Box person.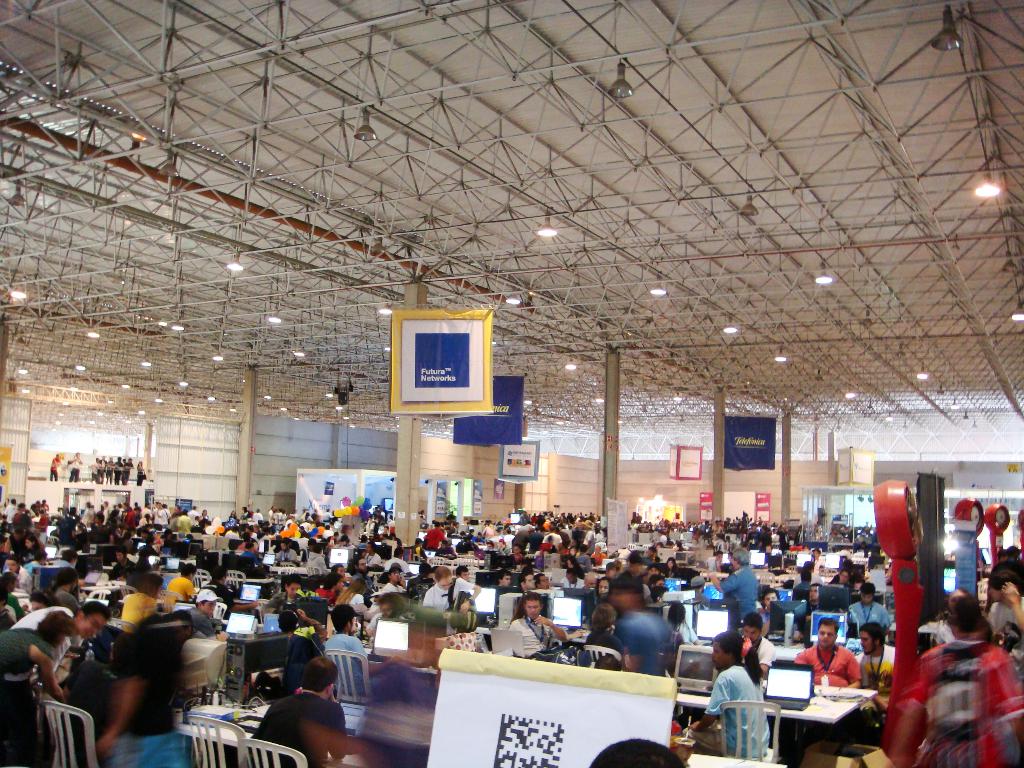
<box>10,601,111,671</box>.
